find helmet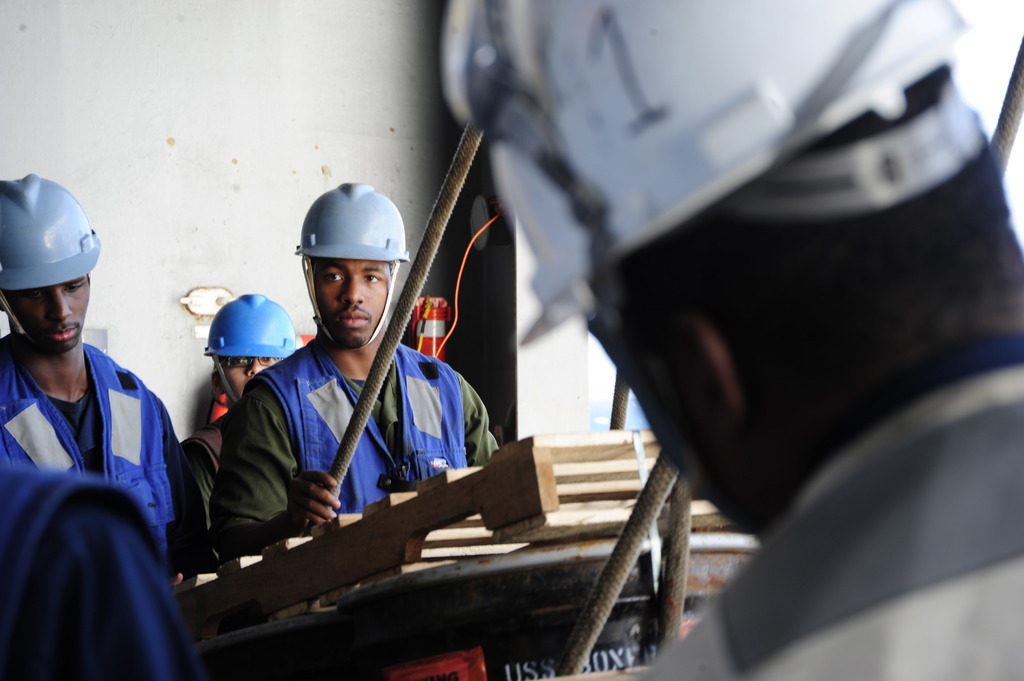
Rect(451, 0, 975, 342)
